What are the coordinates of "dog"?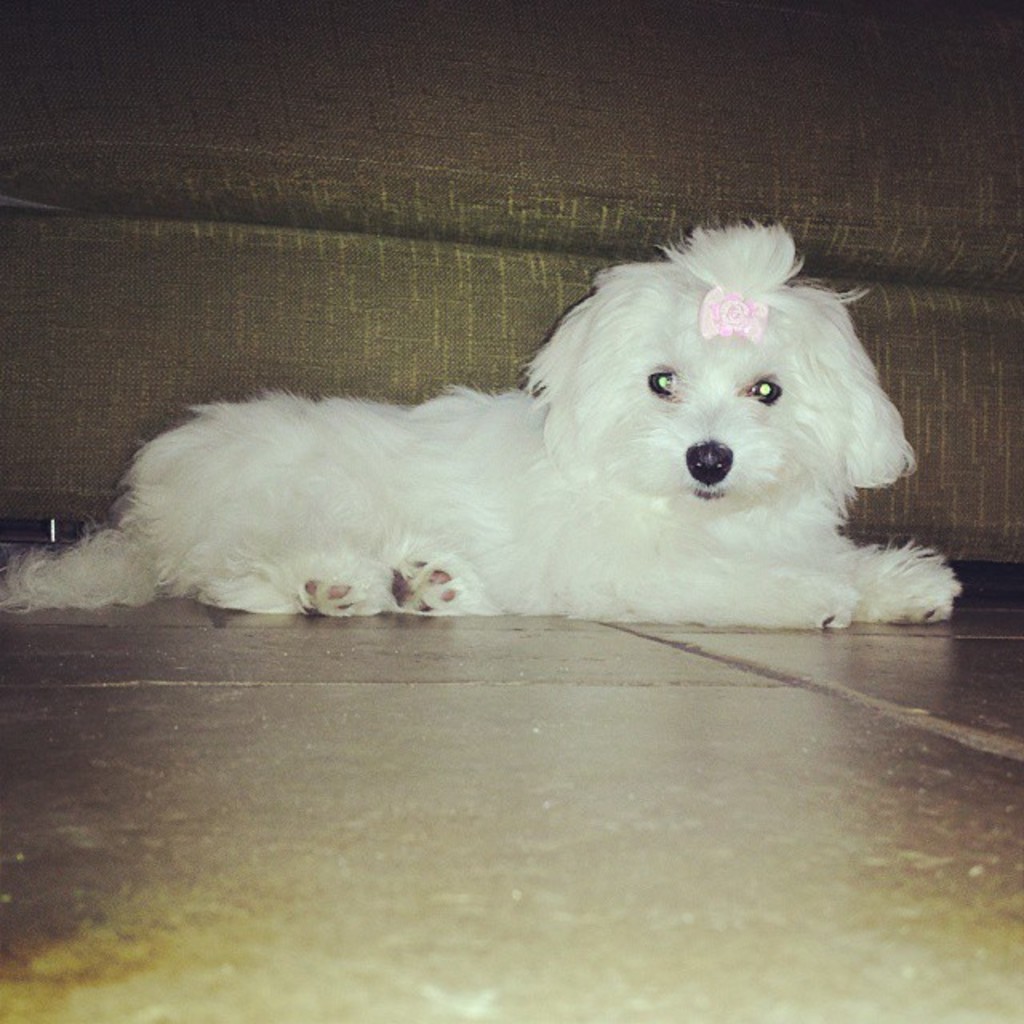
<box>0,221,968,635</box>.
